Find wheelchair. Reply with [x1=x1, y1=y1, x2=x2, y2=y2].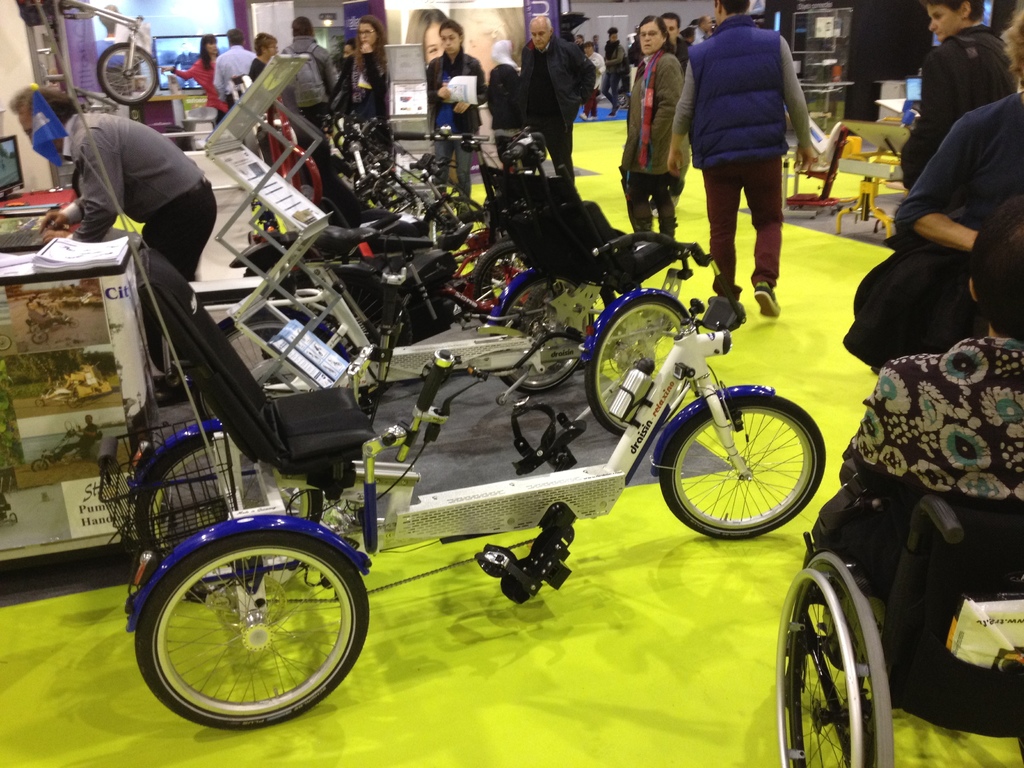
[x1=776, y1=494, x2=1023, y2=767].
